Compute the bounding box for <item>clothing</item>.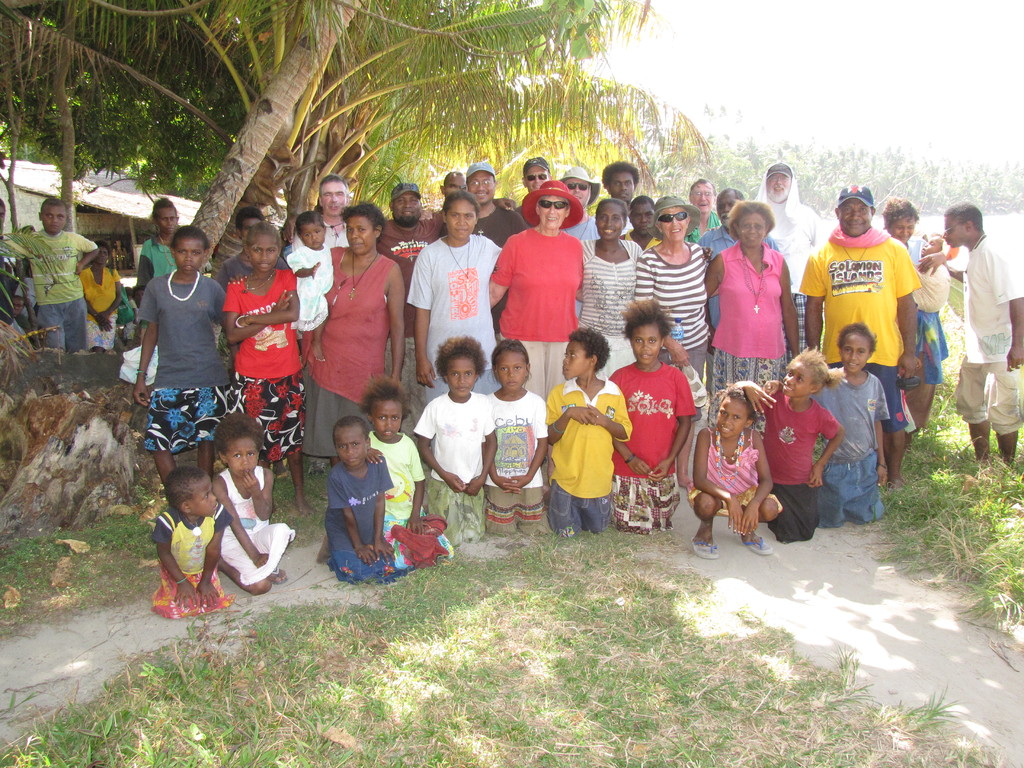
[left=286, top=246, right=332, bottom=326].
